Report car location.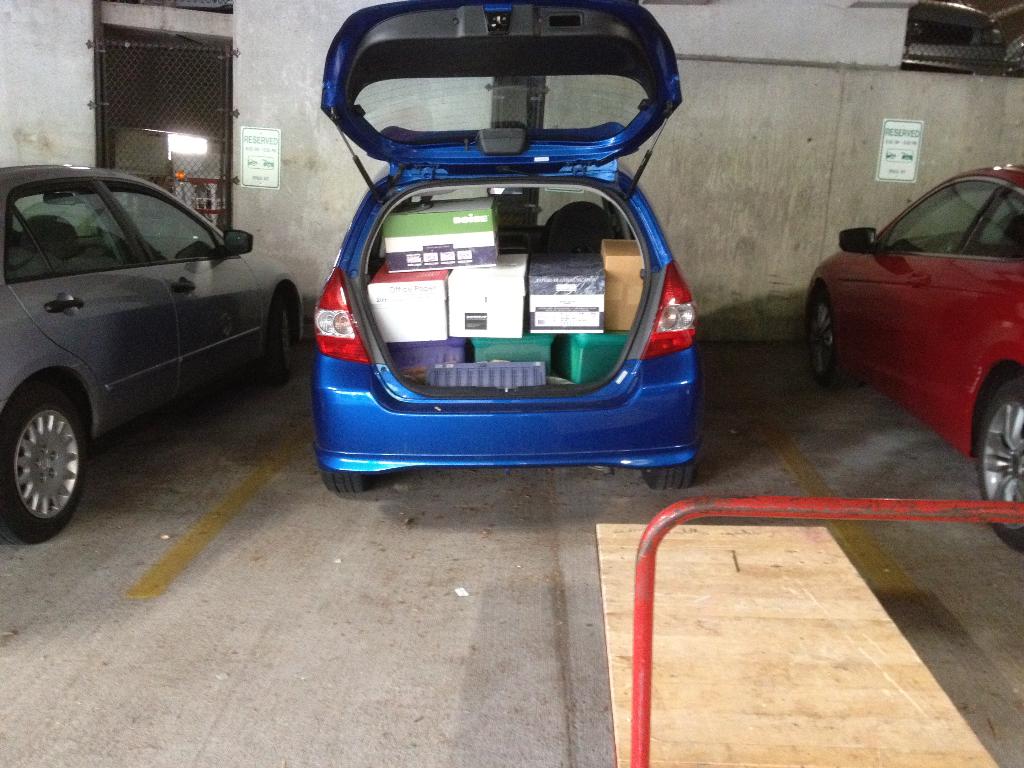
Report: 798/167/1023/561.
